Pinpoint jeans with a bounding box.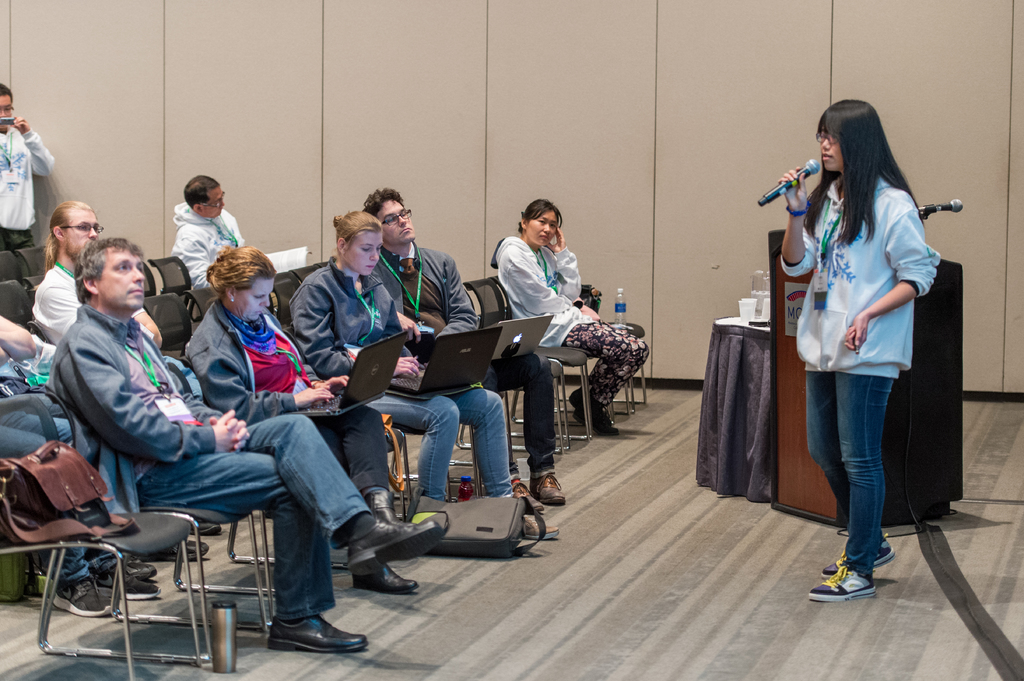
{"x1": 820, "y1": 353, "x2": 918, "y2": 589}.
